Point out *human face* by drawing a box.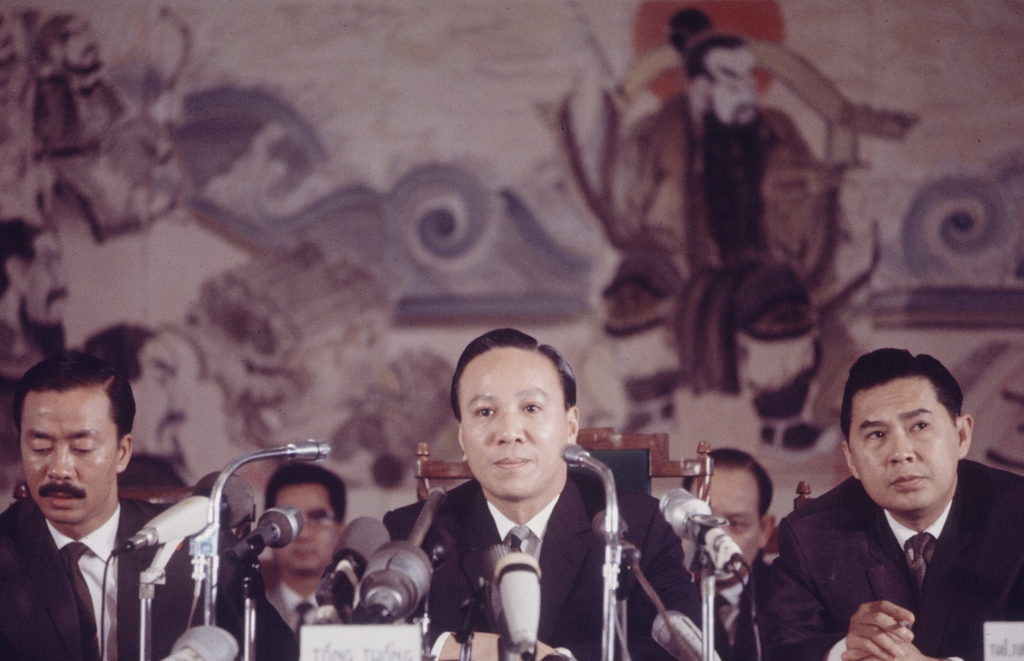
(x1=850, y1=385, x2=960, y2=510).
